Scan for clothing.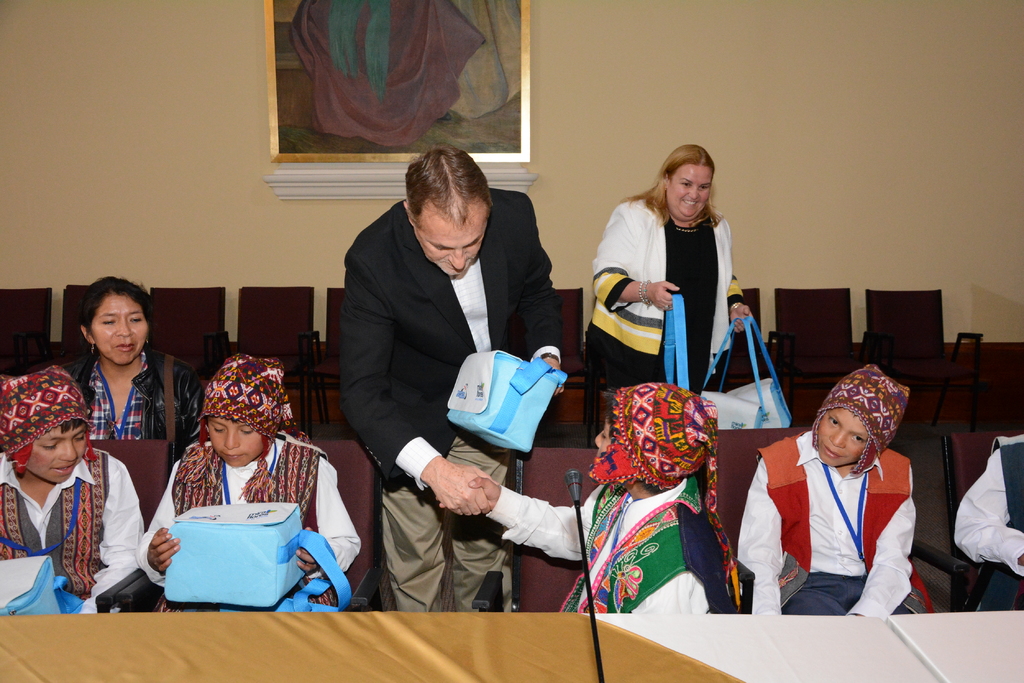
Scan result: bbox=[70, 357, 214, 447].
